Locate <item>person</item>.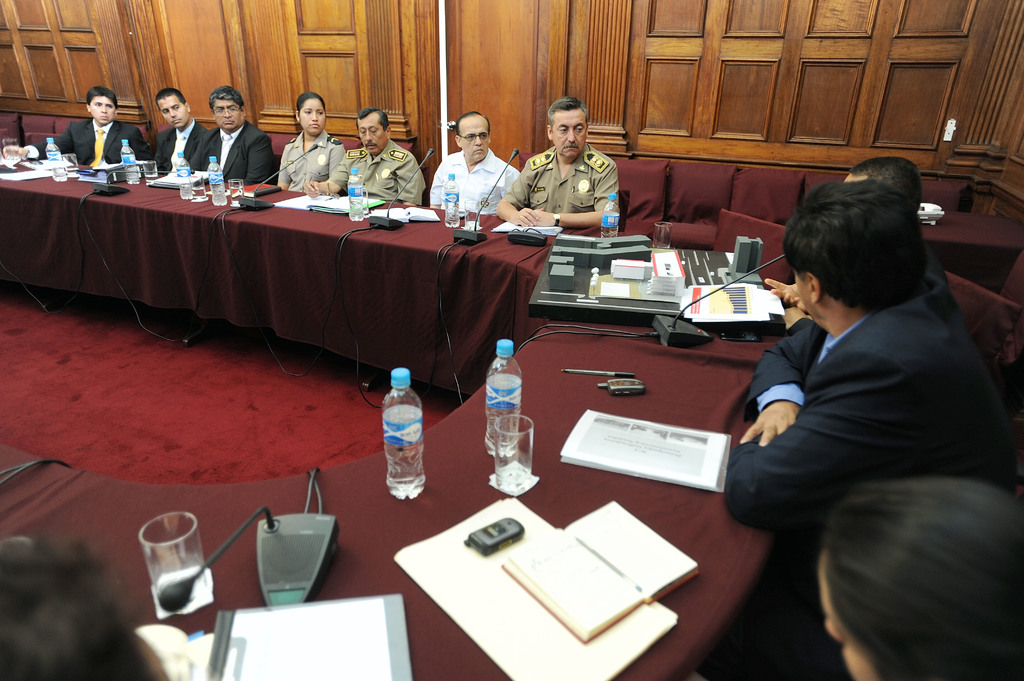
Bounding box: <box>761,159,954,308</box>.
